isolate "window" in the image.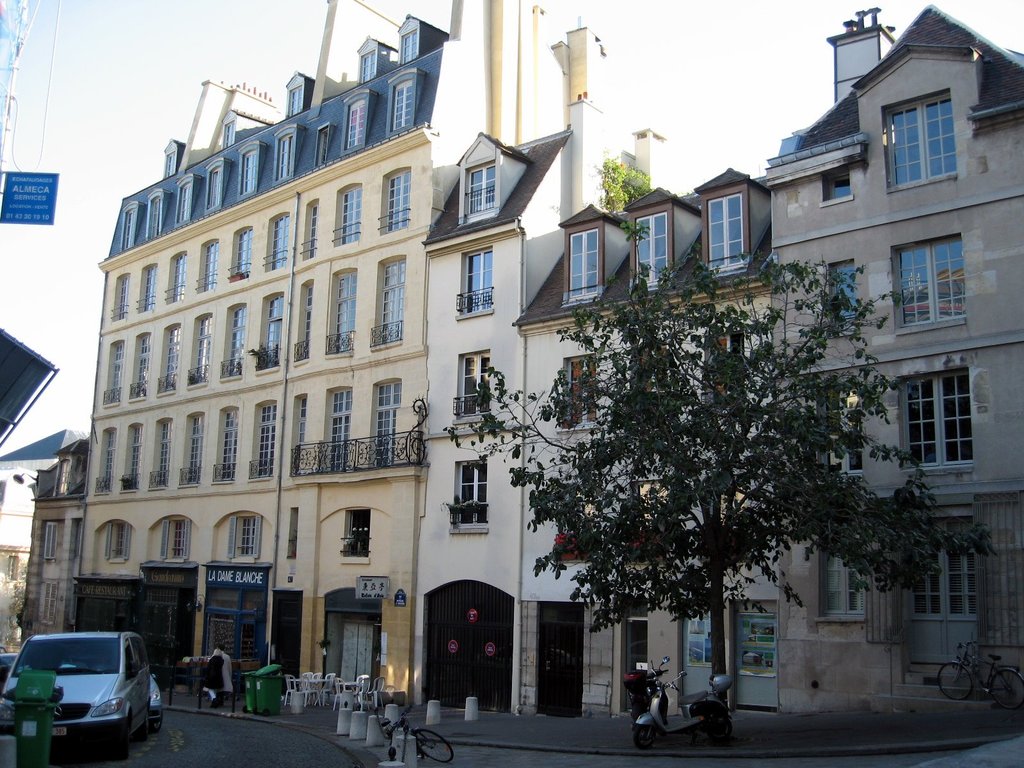
Isolated region: left=221, top=120, right=236, bottom=148.
